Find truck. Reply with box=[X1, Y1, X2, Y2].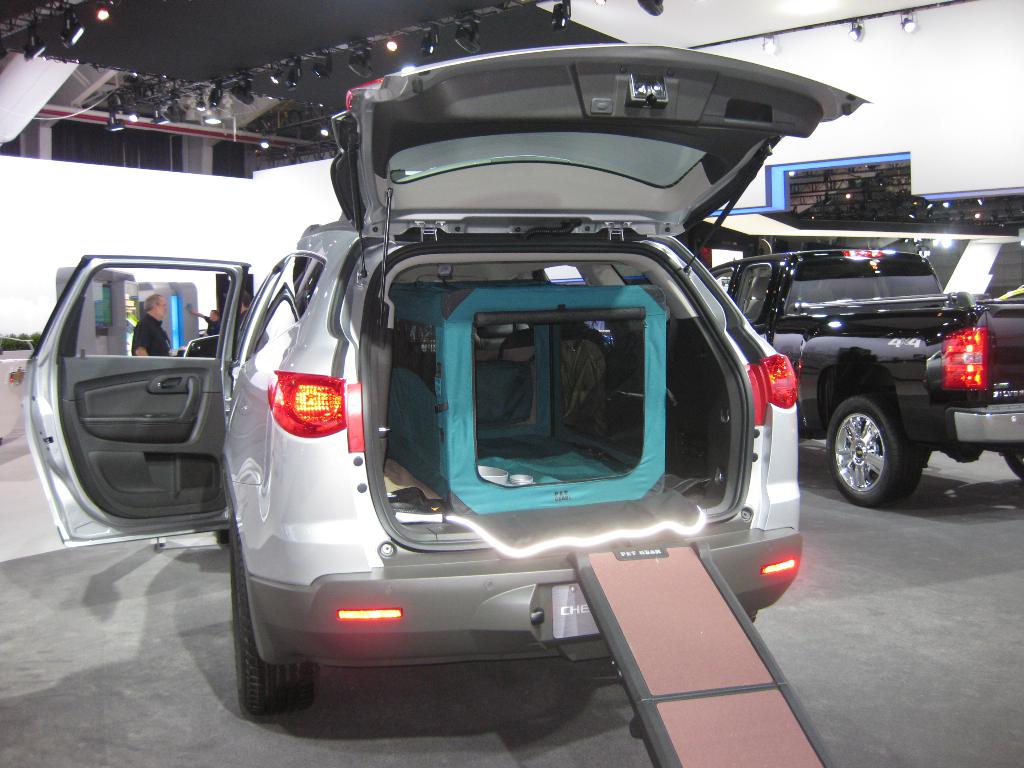
box=[723, 227, 1023, 516].
